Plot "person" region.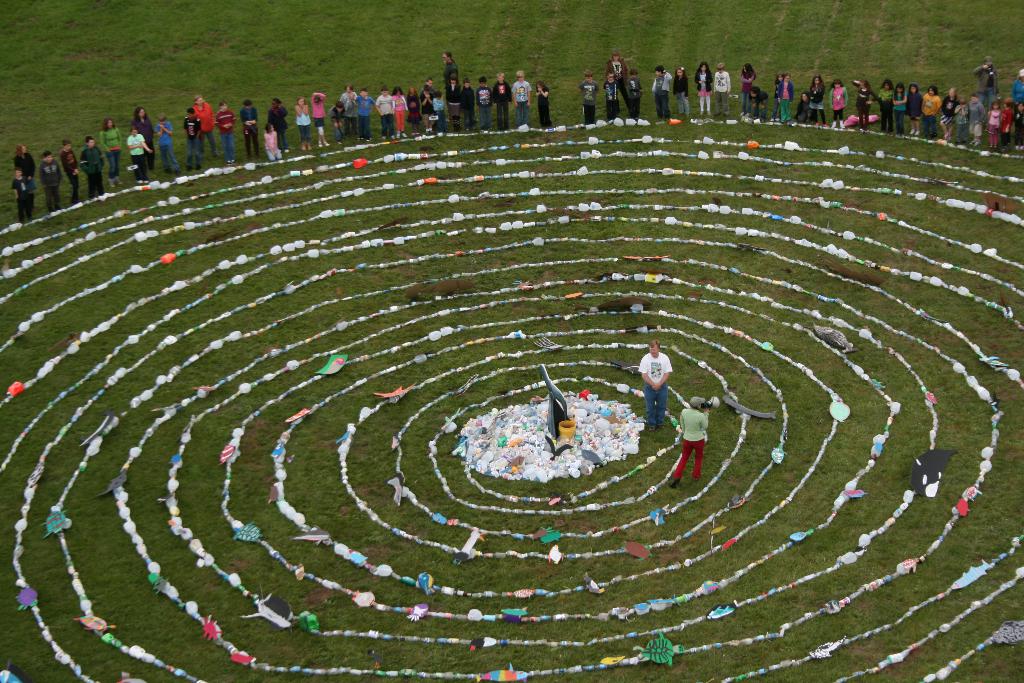
Plotted at (x1=357, y1=89, x2=382, y2=138).
